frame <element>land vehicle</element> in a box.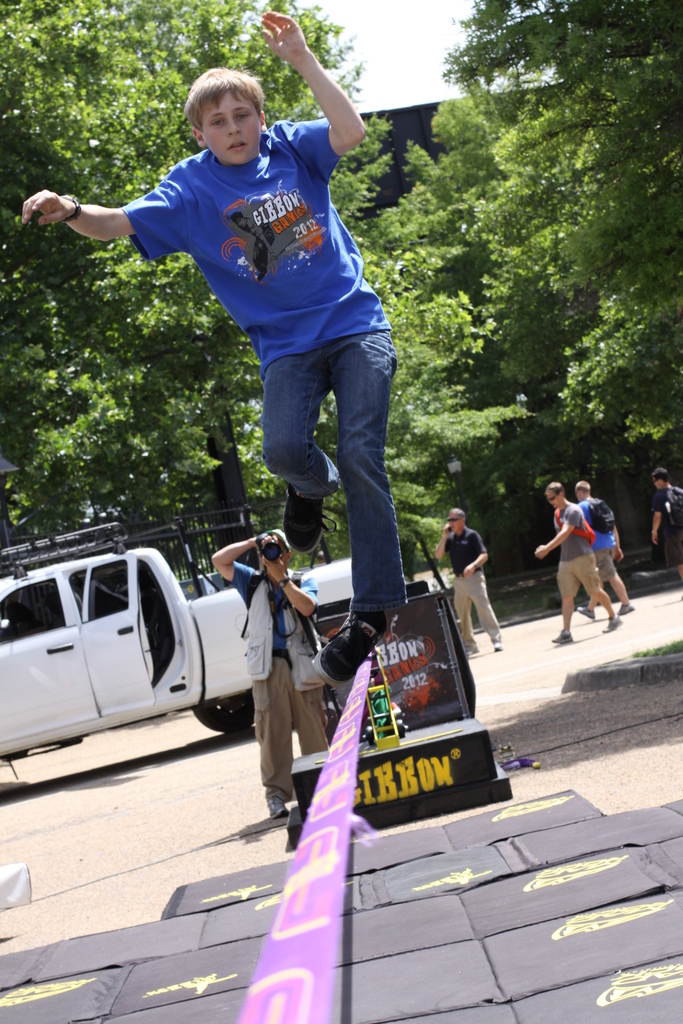
<box>4,550,277,756</box>.
